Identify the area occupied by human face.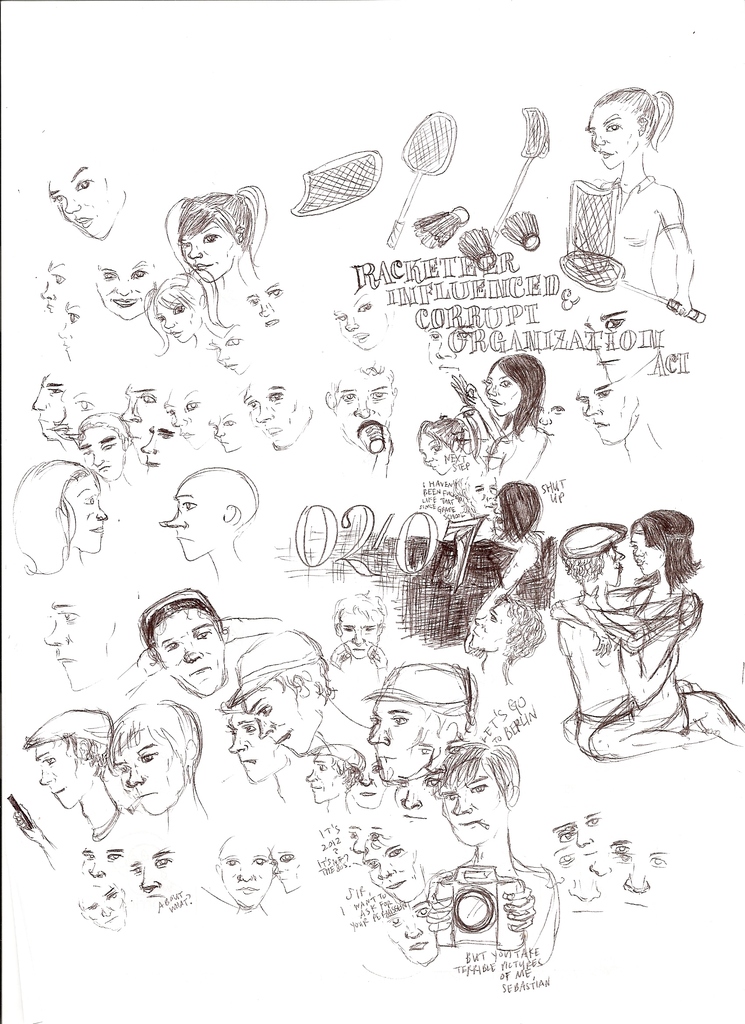
Area: left=483, top=363, right=521, bottom=417.
